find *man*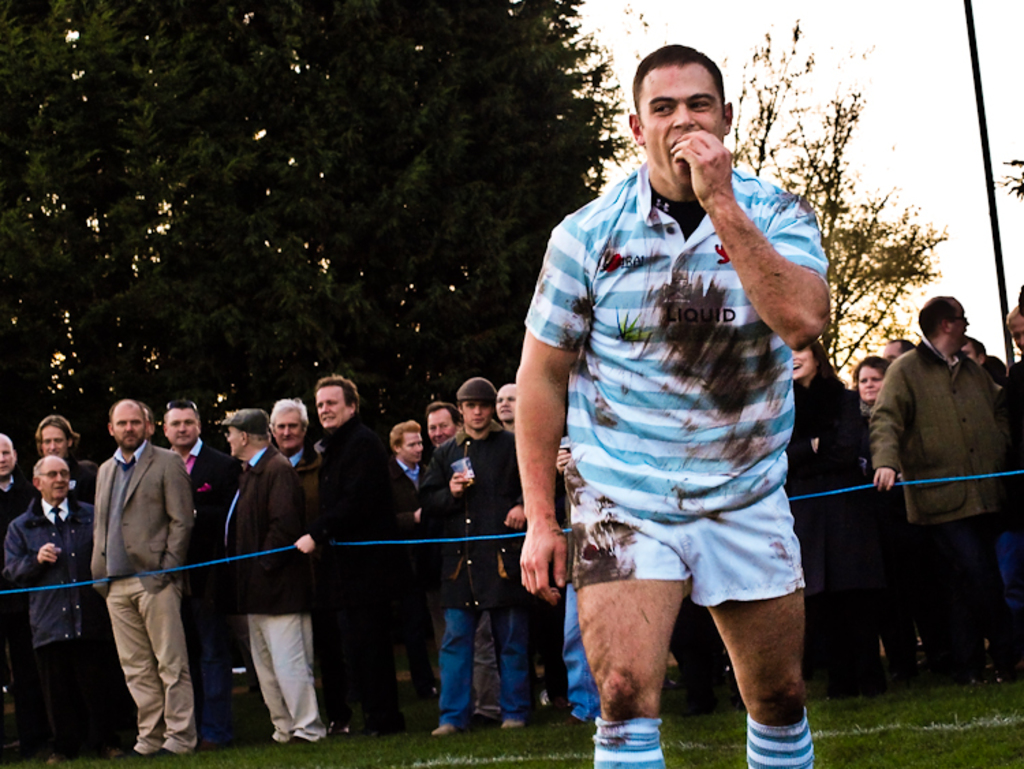
select_region(498, 40, 857, 753)
